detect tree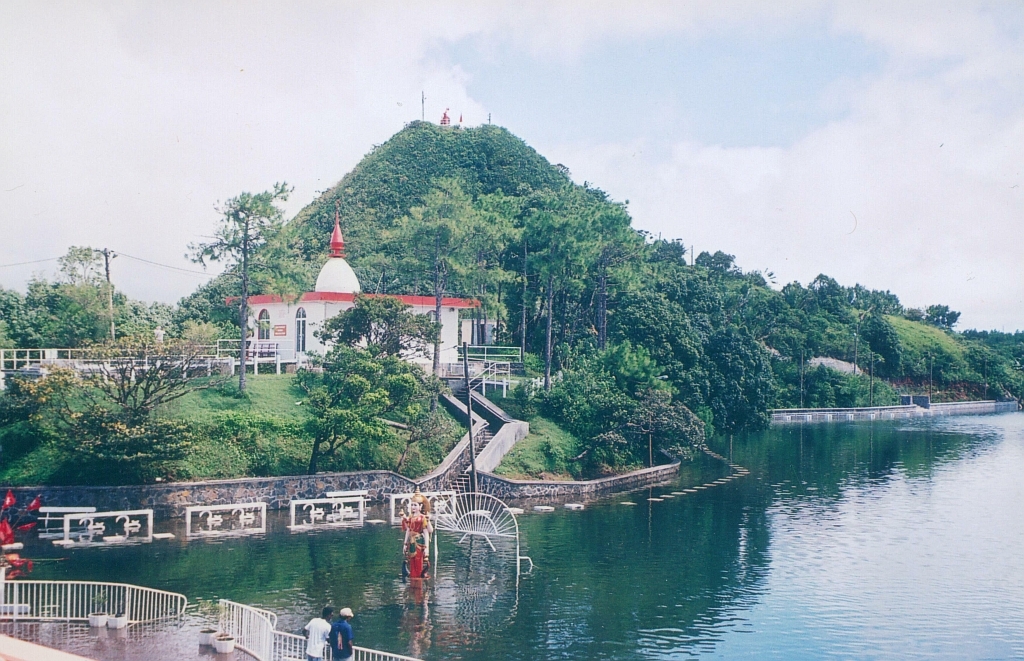
<bbox>434, 180, 528, 341</bbox>
